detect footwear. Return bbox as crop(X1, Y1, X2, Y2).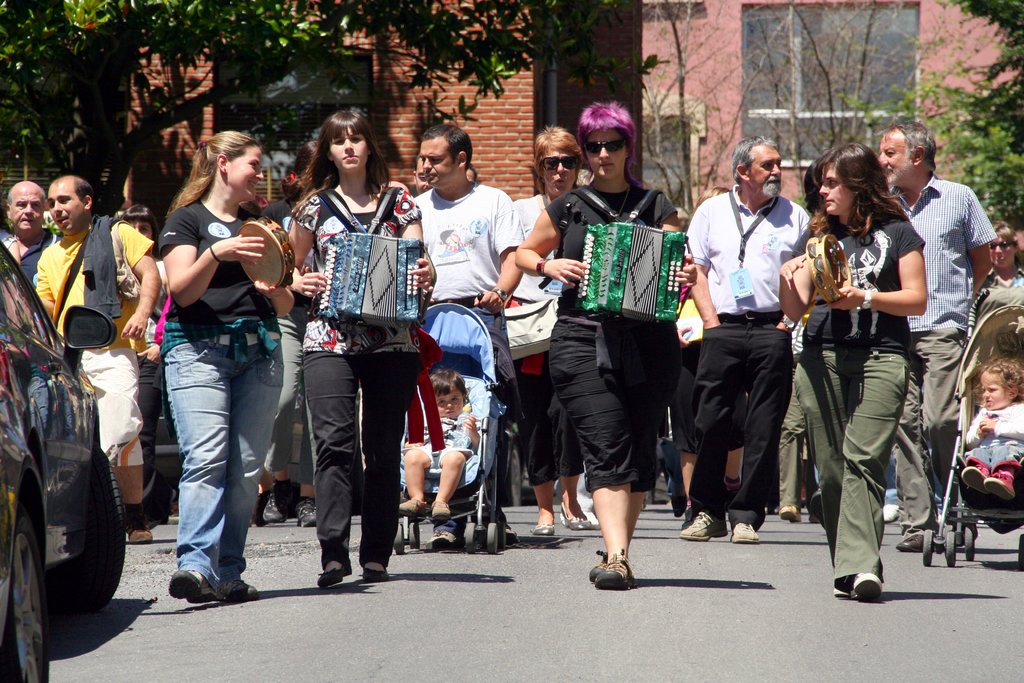
crop(268, 488, 292, 528).
